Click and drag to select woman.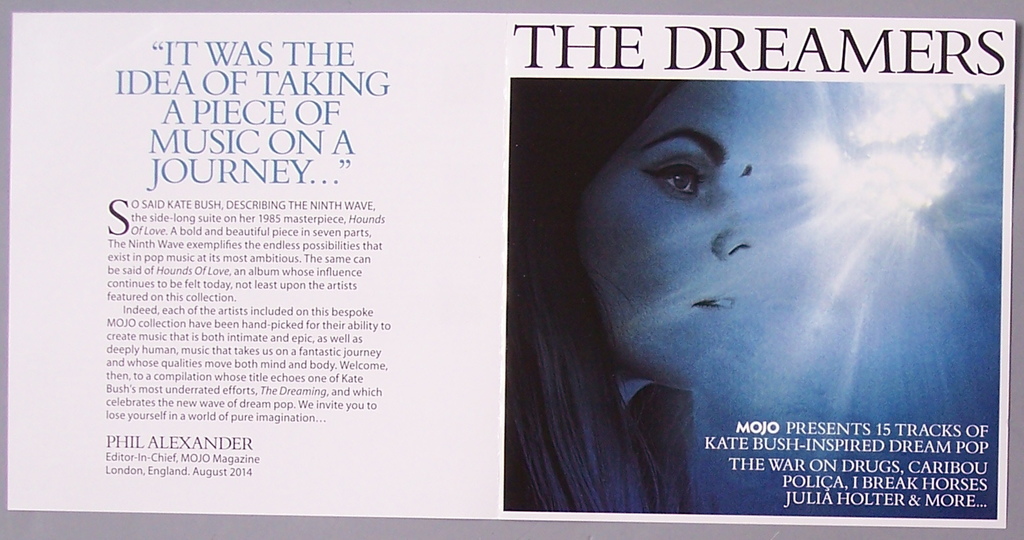
Selection: [510, 80, 762, 518].
